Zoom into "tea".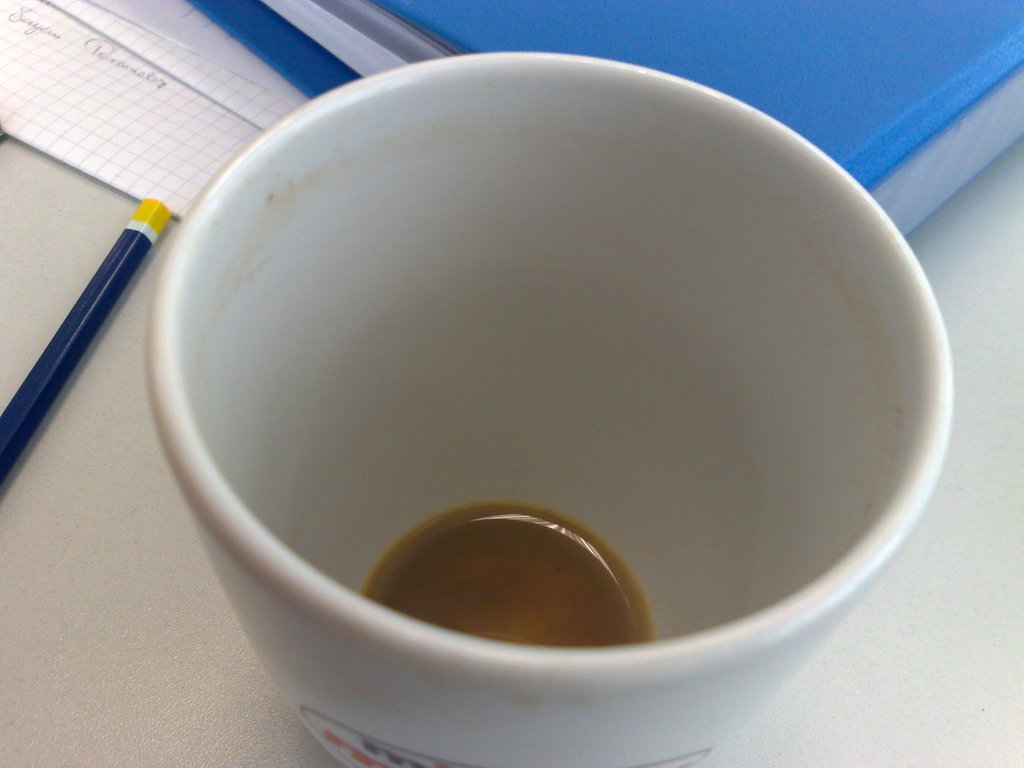
Zoom target: box(367, 502, 659, 648).
